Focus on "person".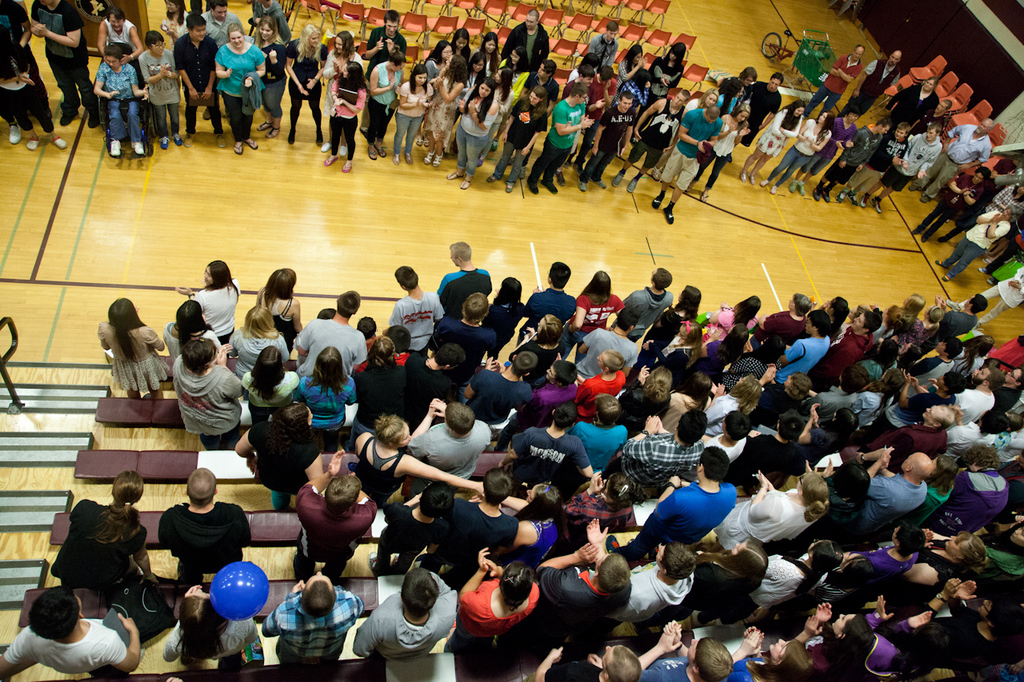
Focused at (left=0, top=582, right=151, bottom=680).
